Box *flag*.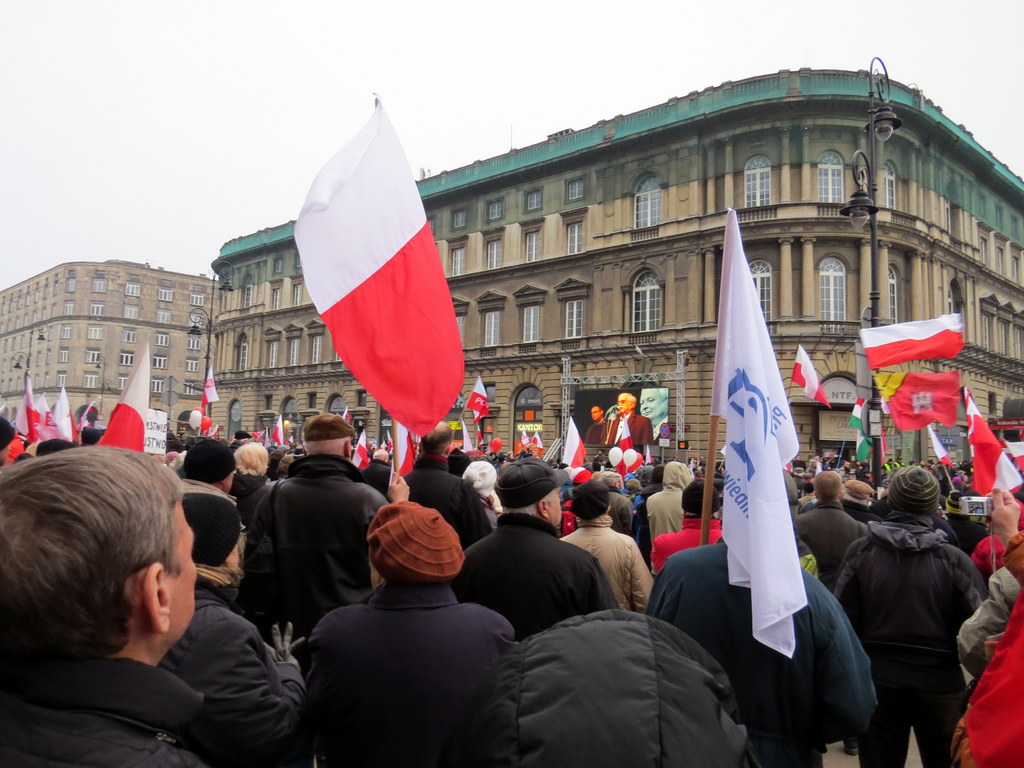
845/400/869/467.
